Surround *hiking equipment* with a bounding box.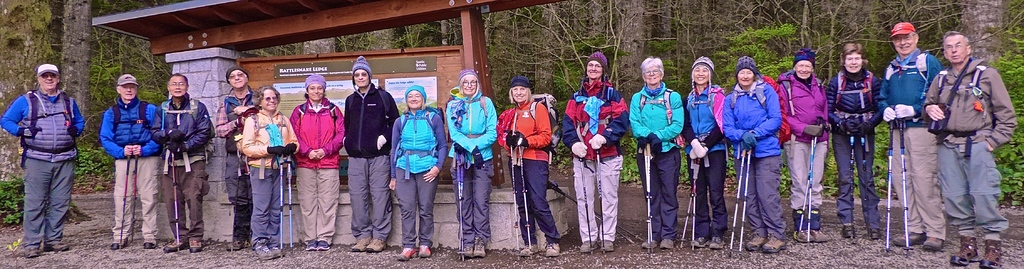
locate(795, 115, 824, 238).
